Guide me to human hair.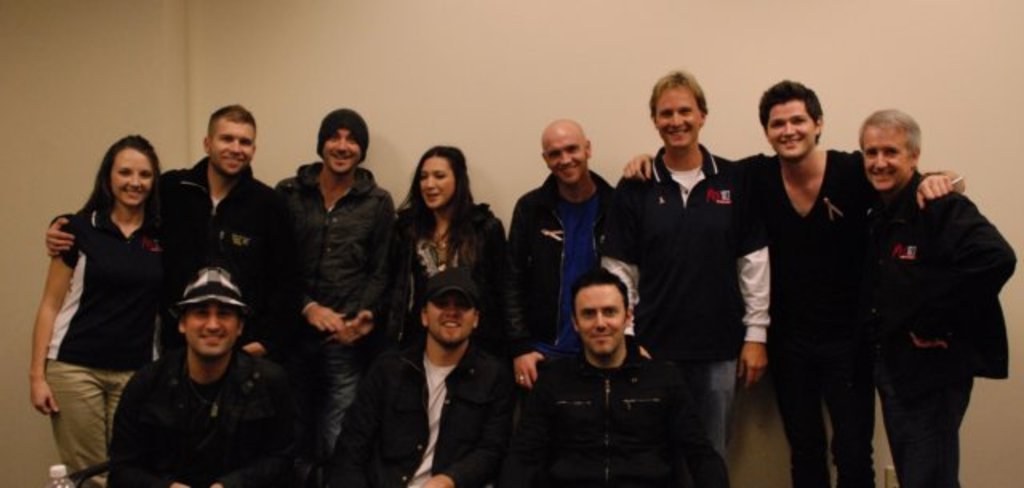
Guidance: left=560, top=262, right=629, bottom=318.
